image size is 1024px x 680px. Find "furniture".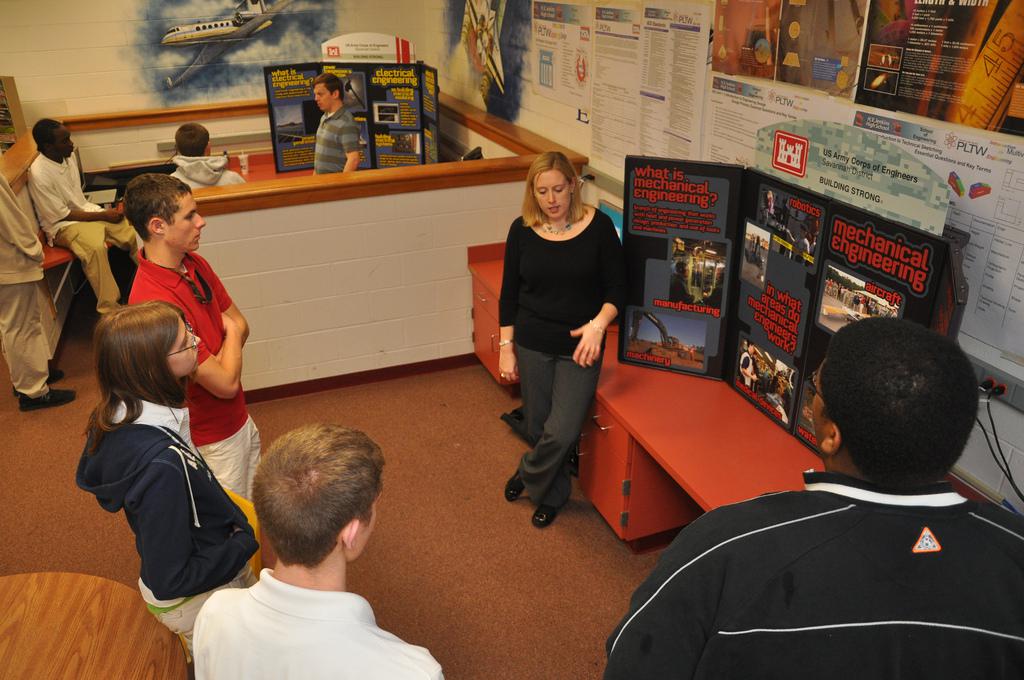
0,570,189,679.
